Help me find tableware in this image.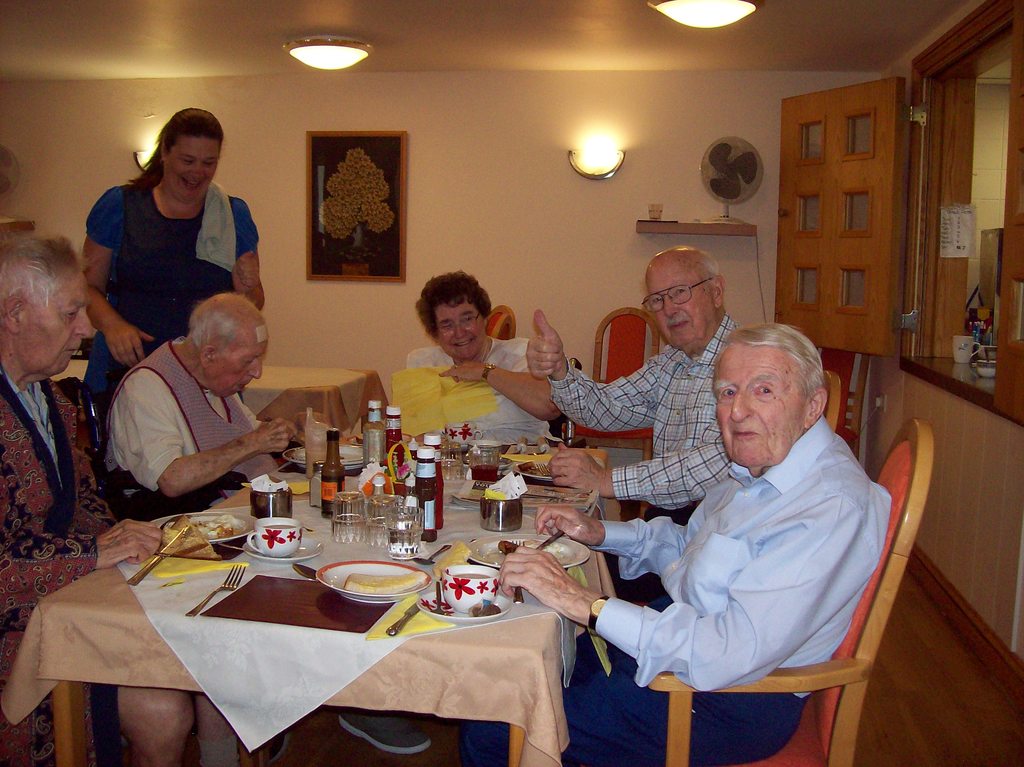
Found it: box=[421, 539, 452, 560].
